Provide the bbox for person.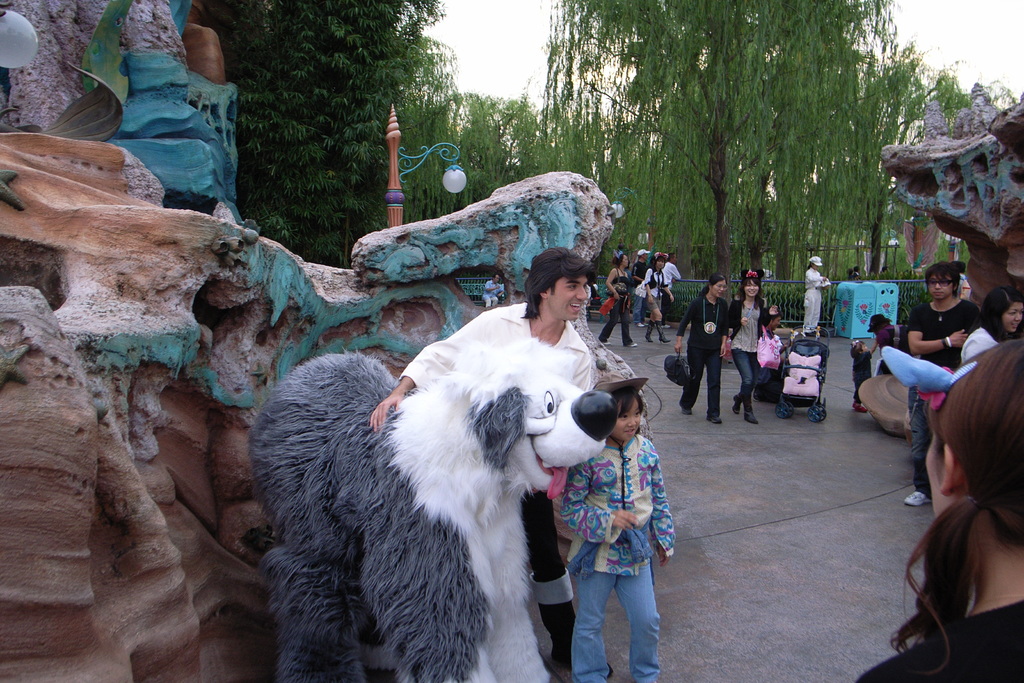
<box>561,370,676,682</box>.
